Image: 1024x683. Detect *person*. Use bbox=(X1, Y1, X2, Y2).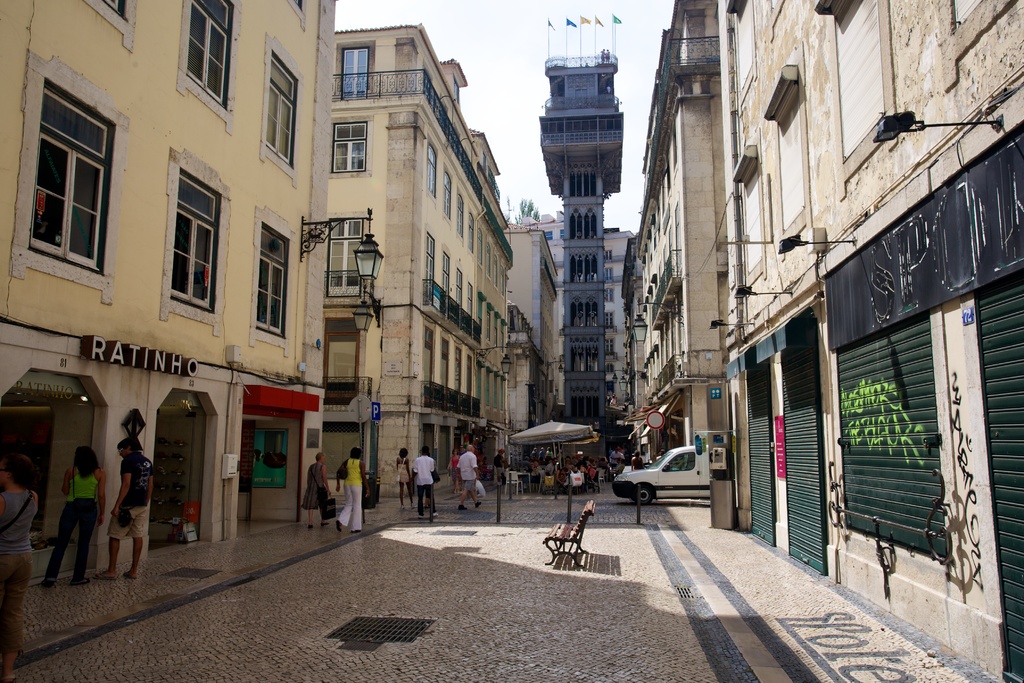
bbox=(407, 441, 438, 517).
